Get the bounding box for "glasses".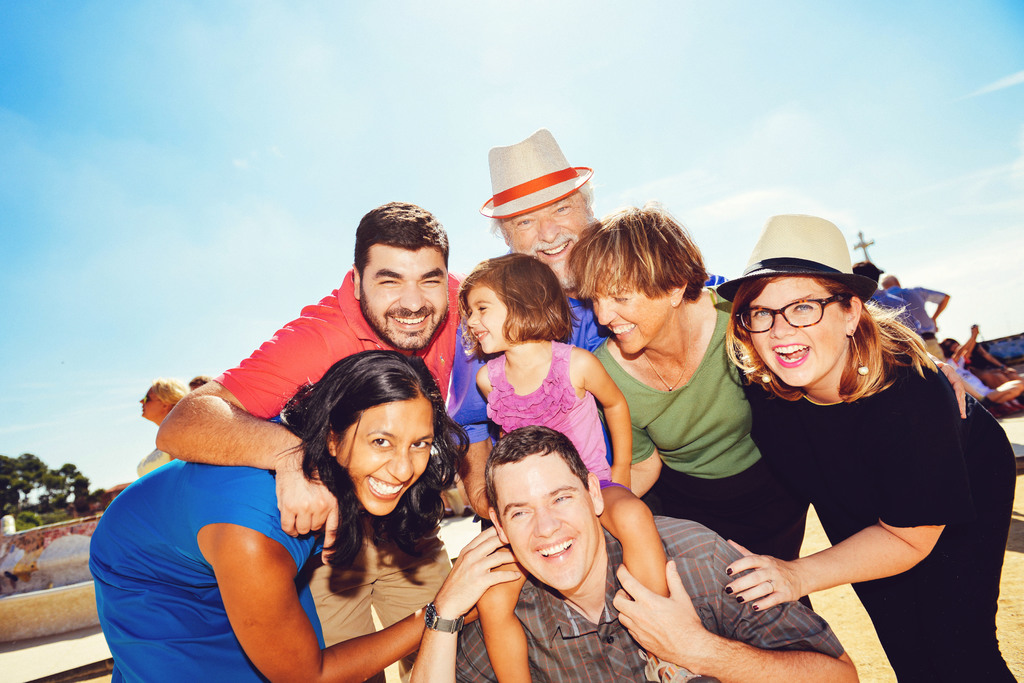
bbox=(753, 287, 882, 330).
